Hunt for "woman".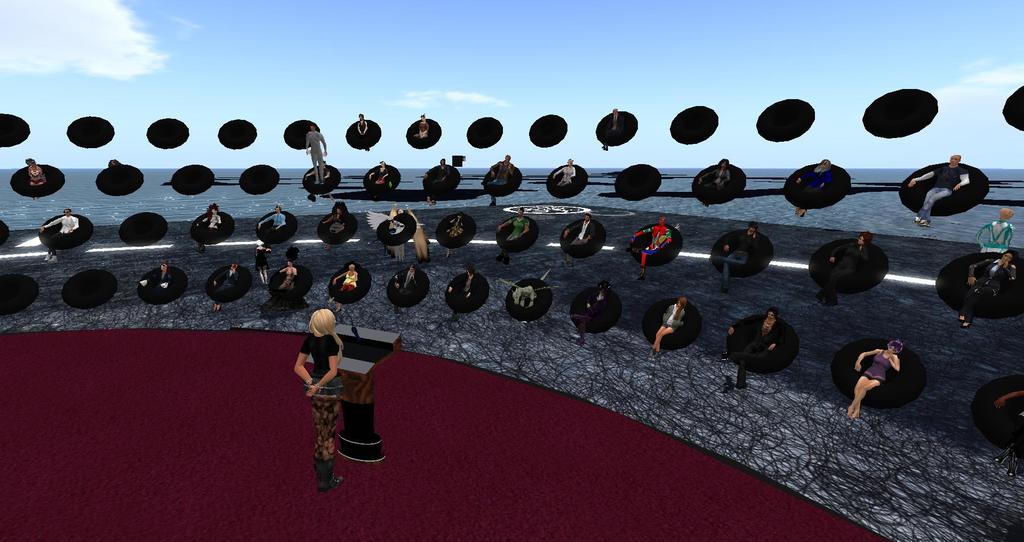
Hunted down at bbox=(106, 156, 122, 166).
